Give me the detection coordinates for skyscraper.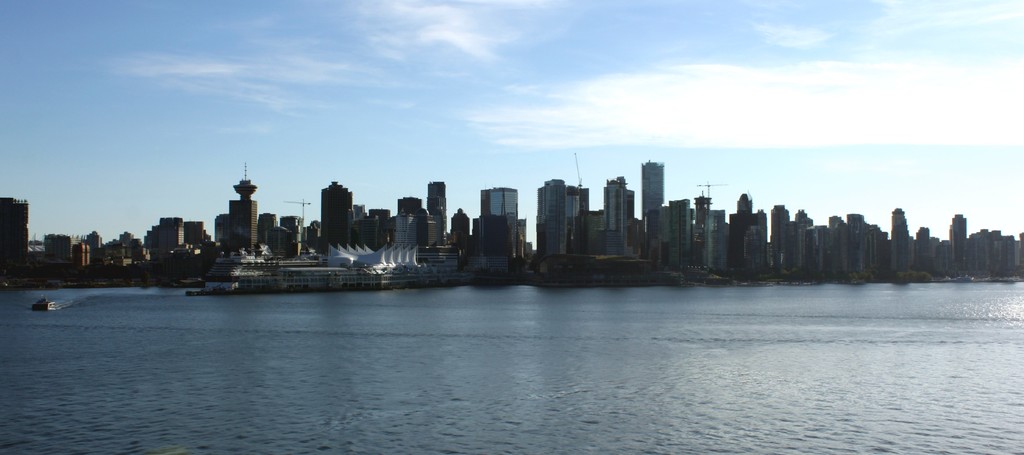
rect(422, 182, 445, 241).
